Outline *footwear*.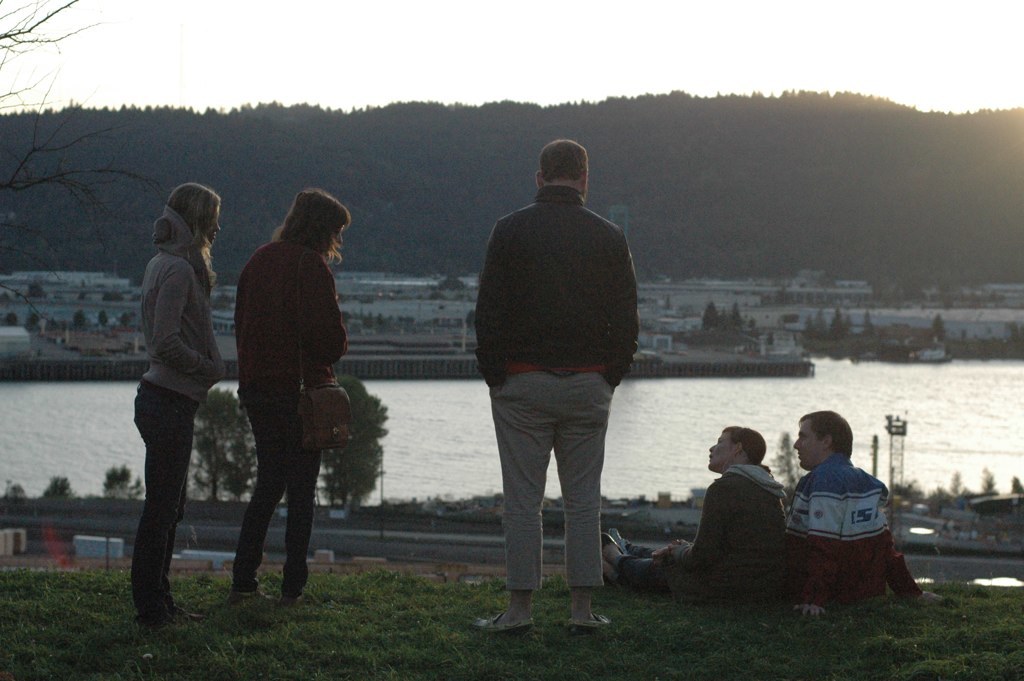
Outline: box(583, 558, 619, 585).
